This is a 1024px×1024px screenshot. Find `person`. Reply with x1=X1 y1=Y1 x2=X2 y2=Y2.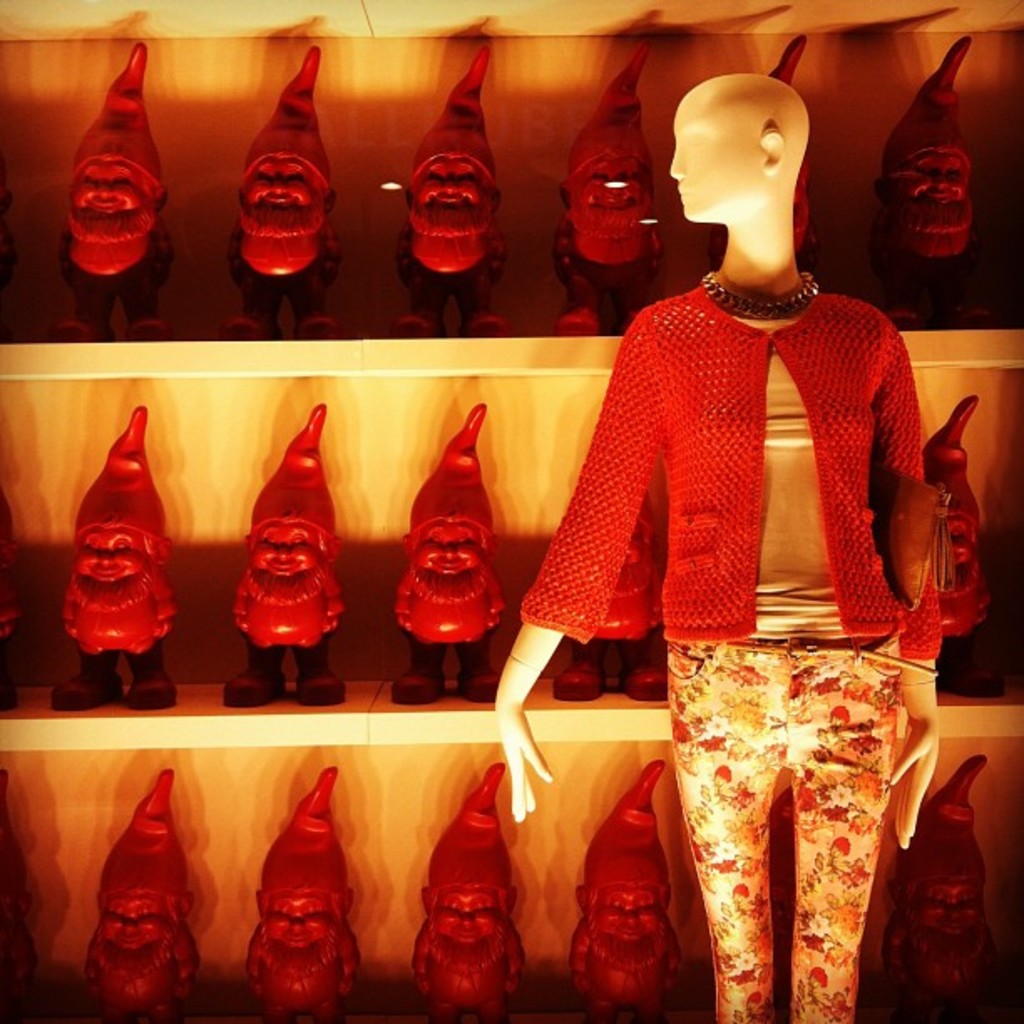
x1=412 y1=756 x2=527 y2=1022.
